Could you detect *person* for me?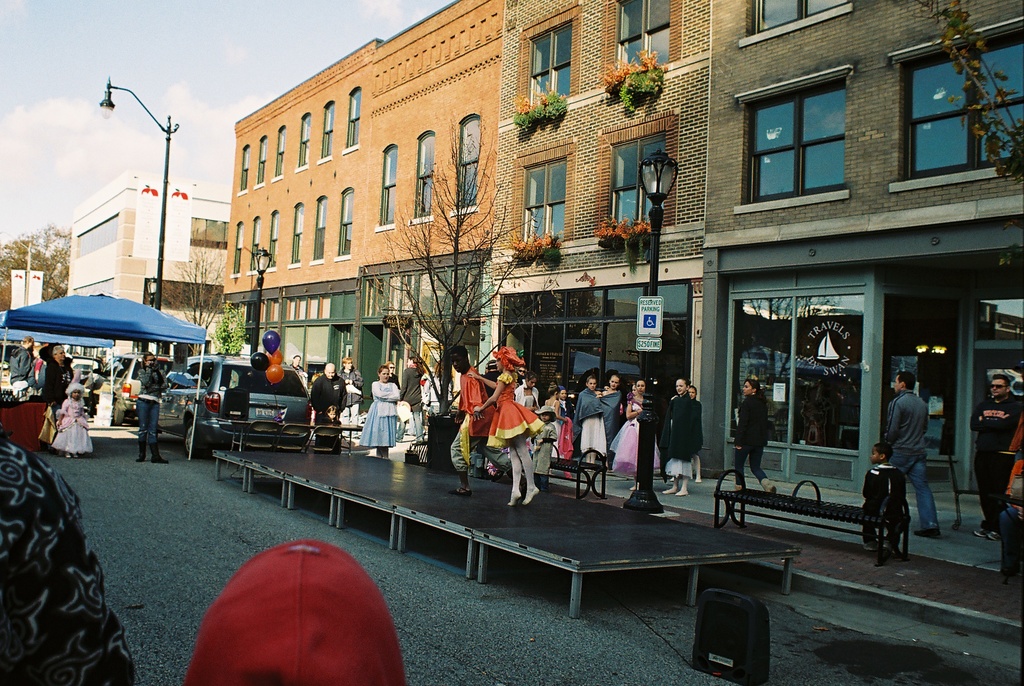
Detection result: {"left": 448, "top": 348, "right": 525, "bottom": 499}.
